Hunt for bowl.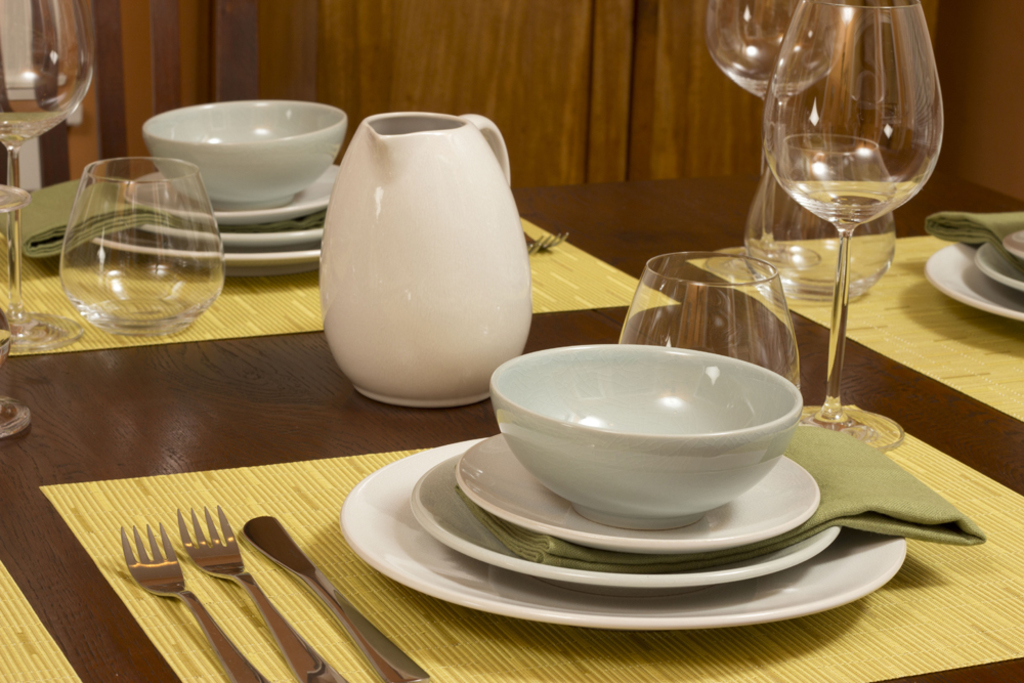
Hunted down at BBox(141, 96, 348, 213).
